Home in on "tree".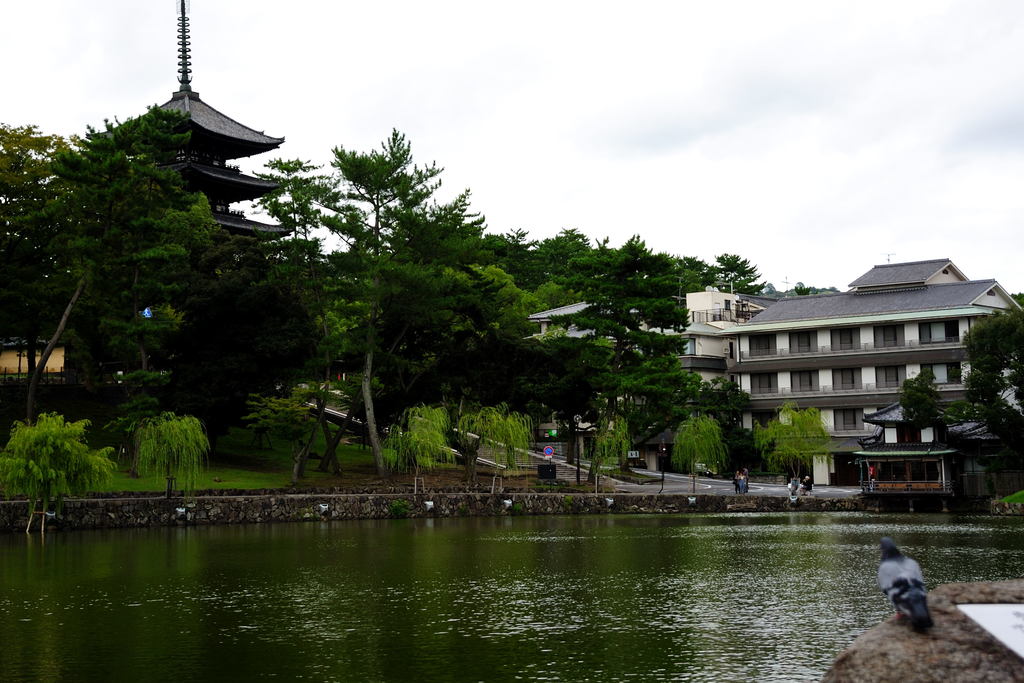
Homed in at <box>401,399,529,477</box>.
